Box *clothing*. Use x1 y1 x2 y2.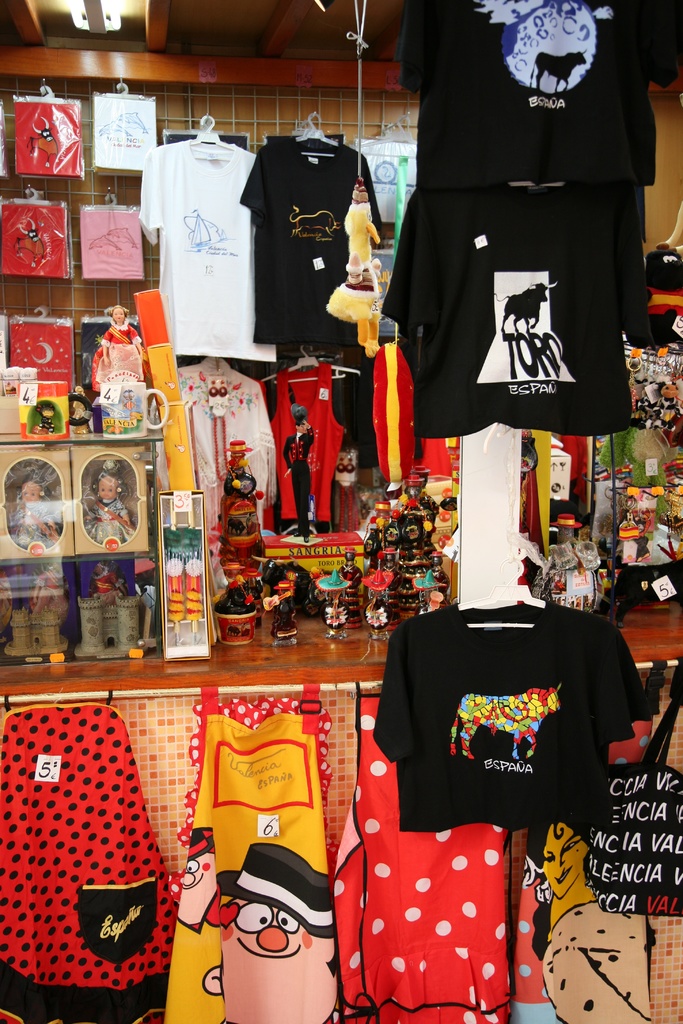
226 131 384 367.
